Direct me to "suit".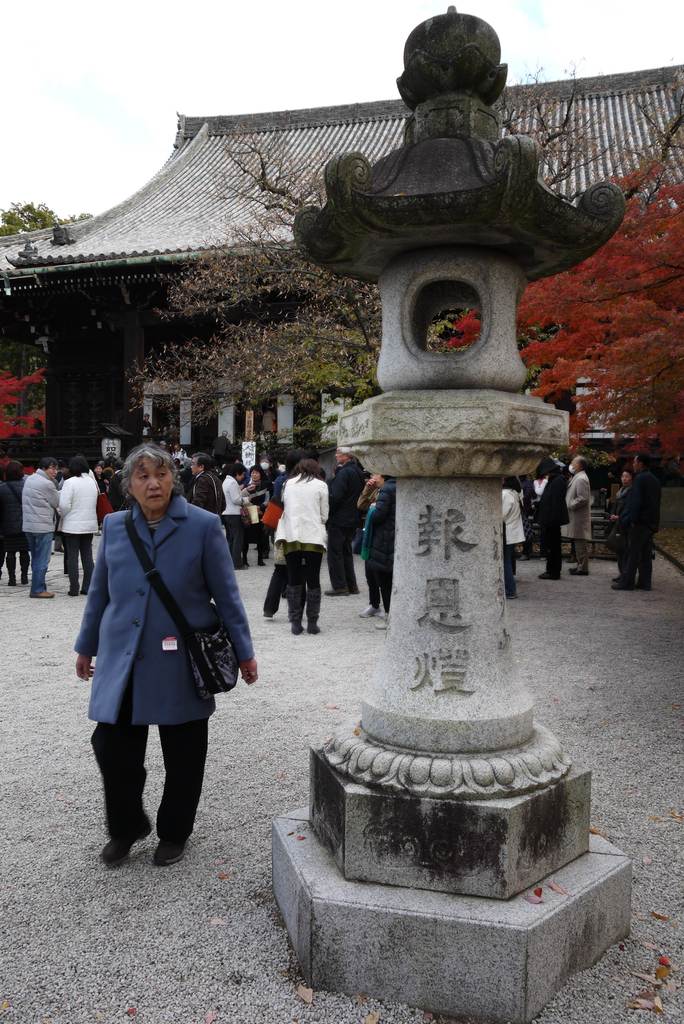
Direction: region(107, 468, 125, 506).
